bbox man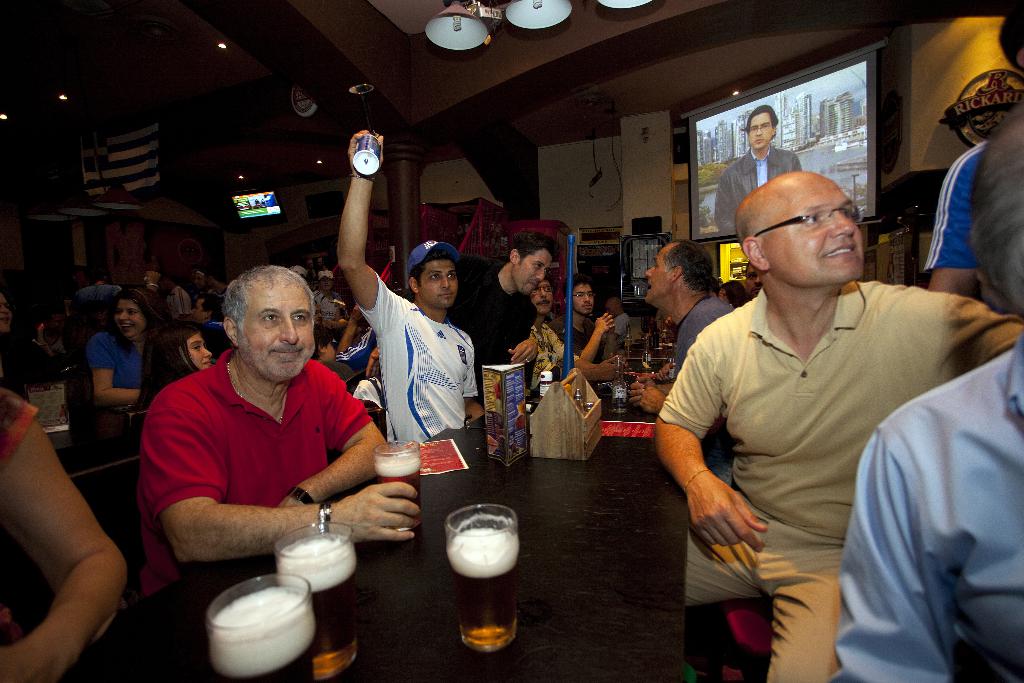
bbox=(634, 245, 732, 488)
